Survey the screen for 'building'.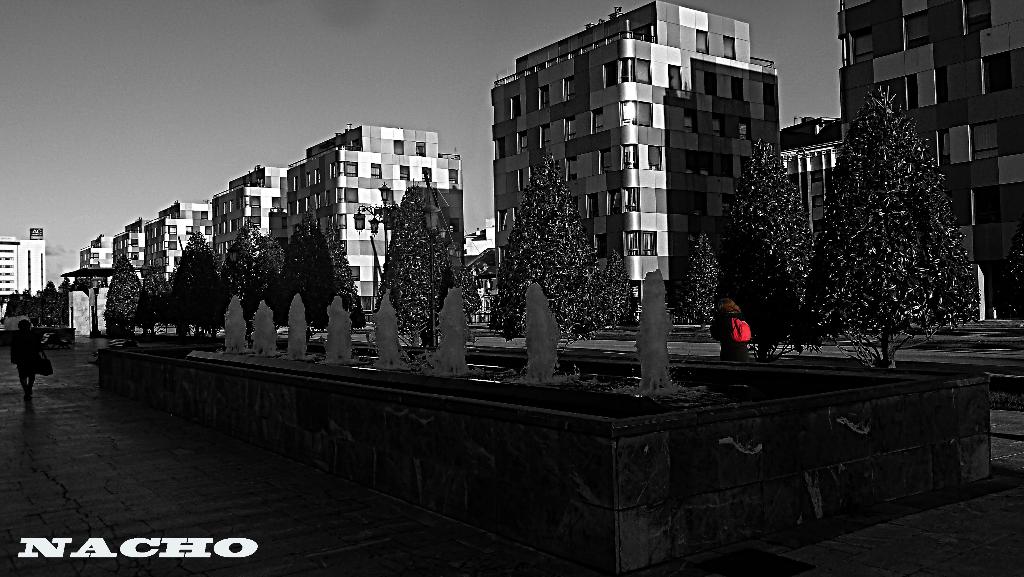
Survey found: {"left": 0, "top": 236, "right": 46, "bottom": 319}.
